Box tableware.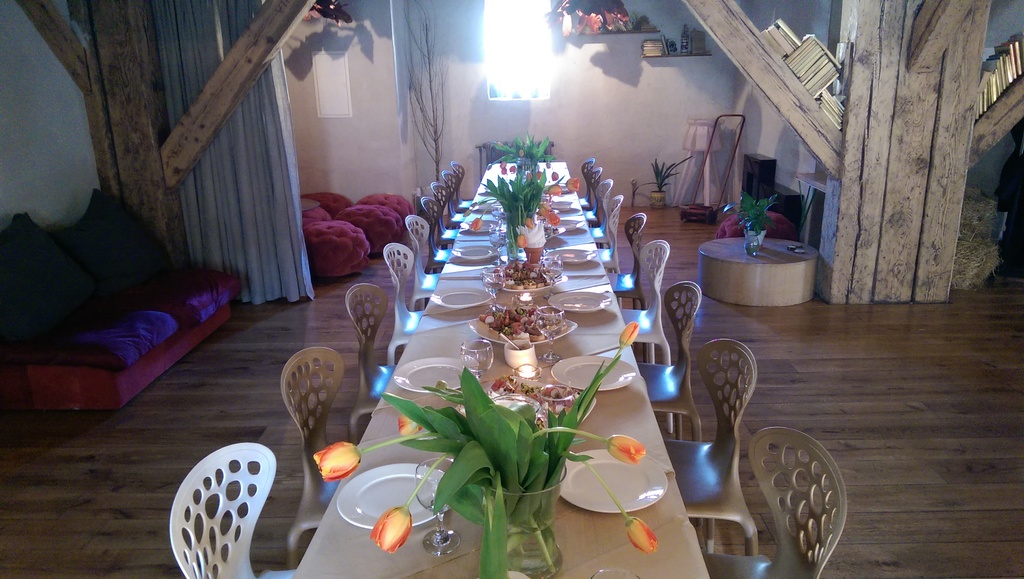
<region>548, 197, 578, 210</region>.
